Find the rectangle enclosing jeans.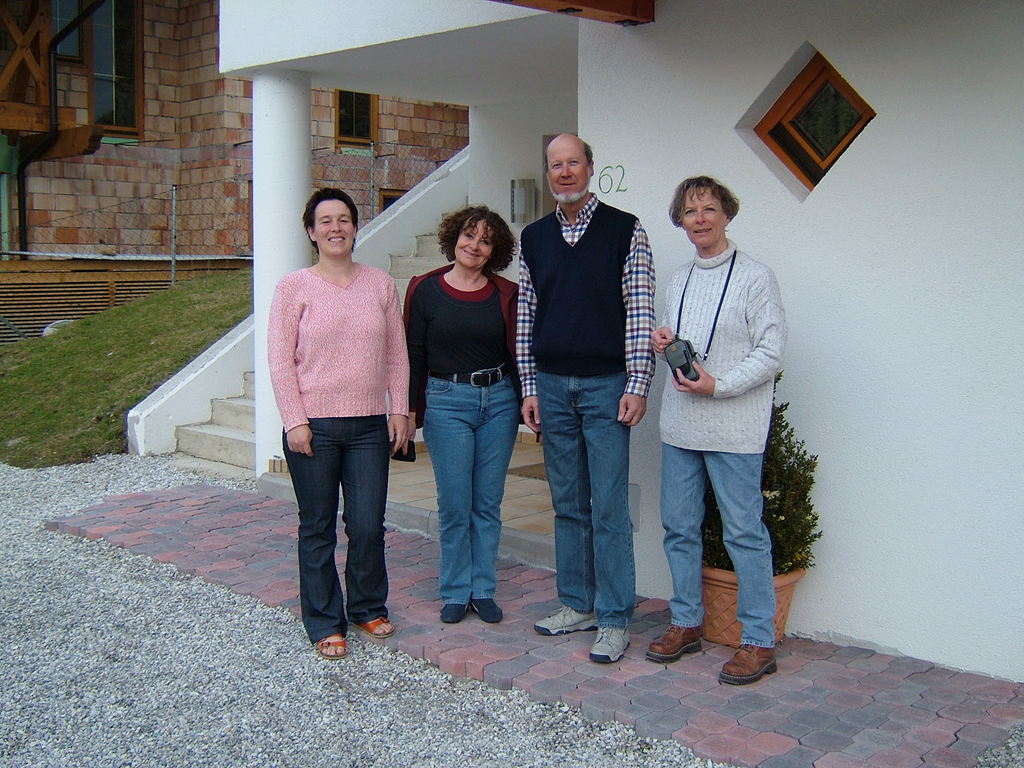
bbox=(662, 451, 778, 652).
